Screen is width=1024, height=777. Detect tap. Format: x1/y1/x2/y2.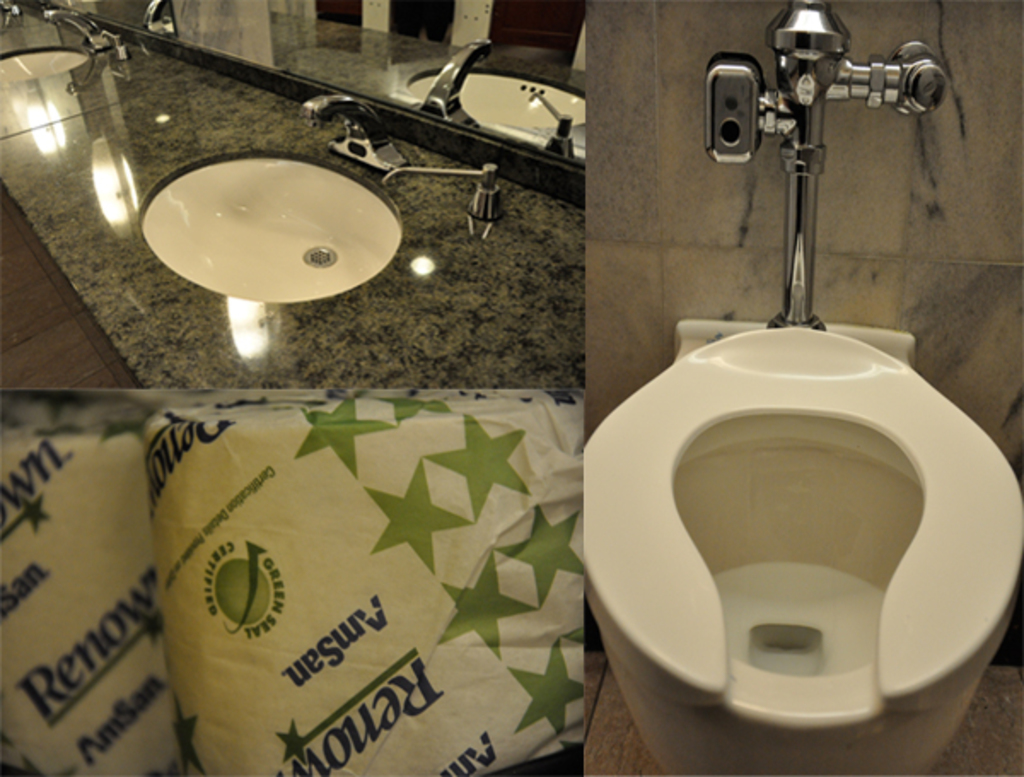
300/94/399/172.
